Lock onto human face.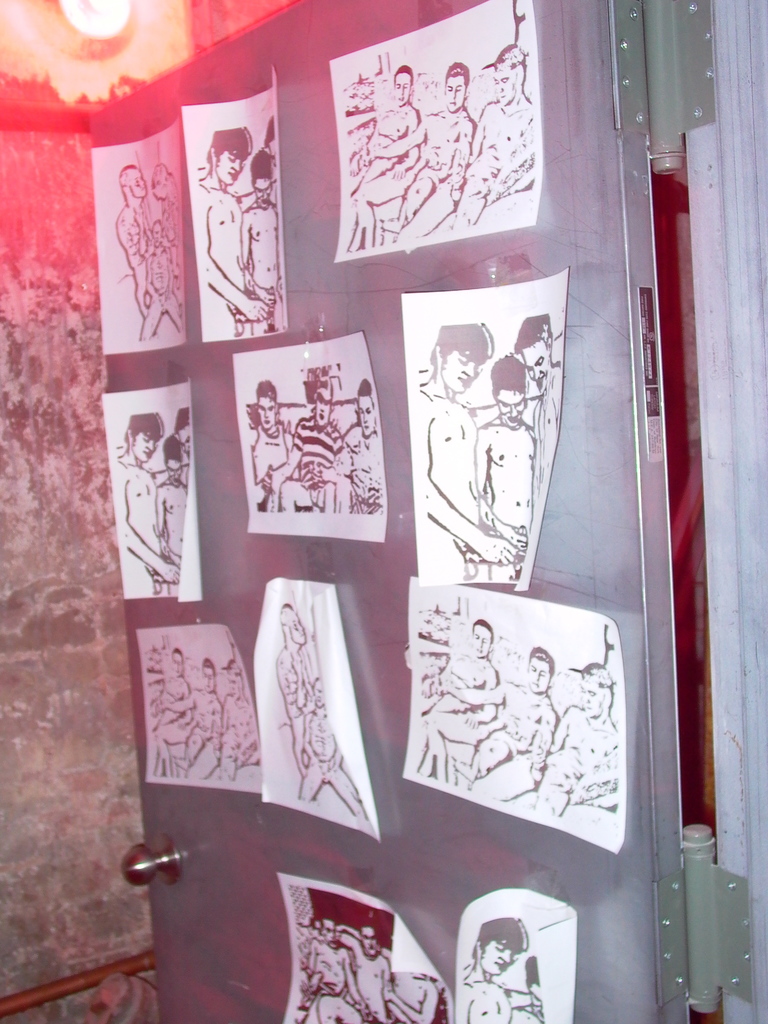
Locked: x1=173 y1=657 x2=184 y2=678.
